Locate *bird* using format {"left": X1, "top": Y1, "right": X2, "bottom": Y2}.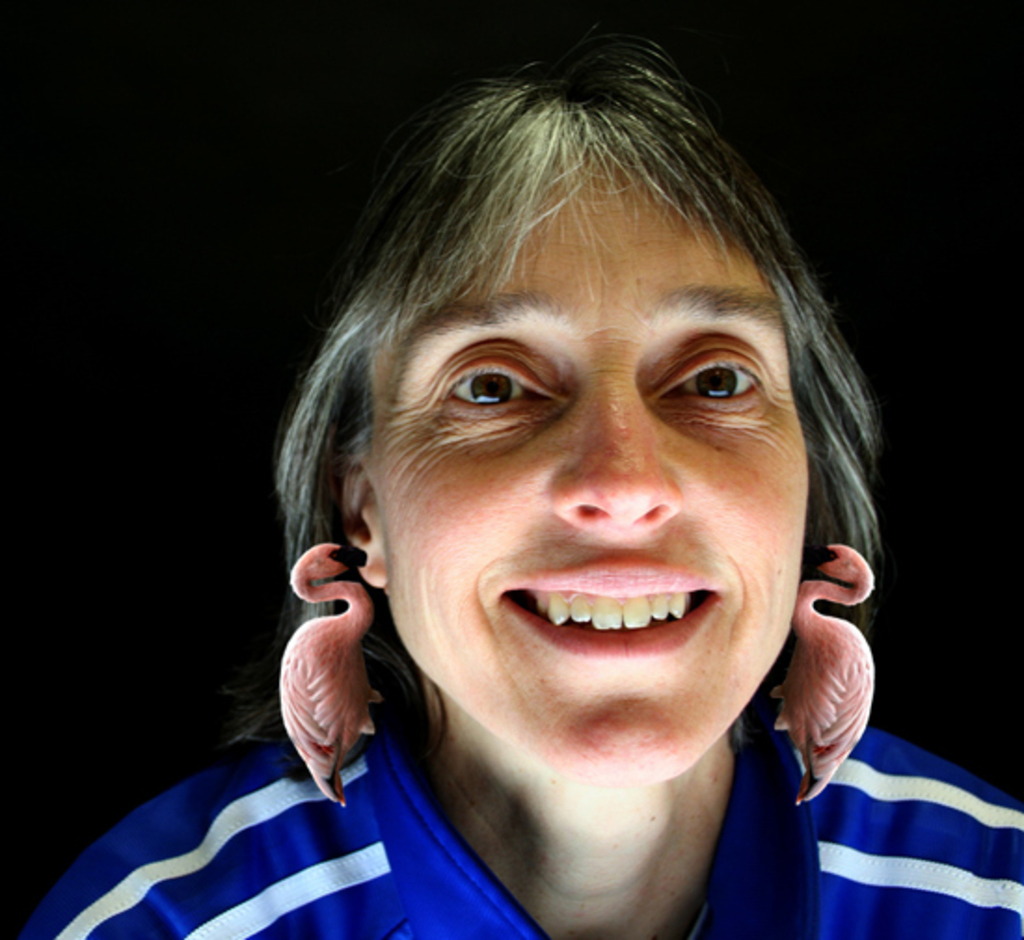
{"left": 765, "top": 544, "right": 877, "bottom": 806}.
